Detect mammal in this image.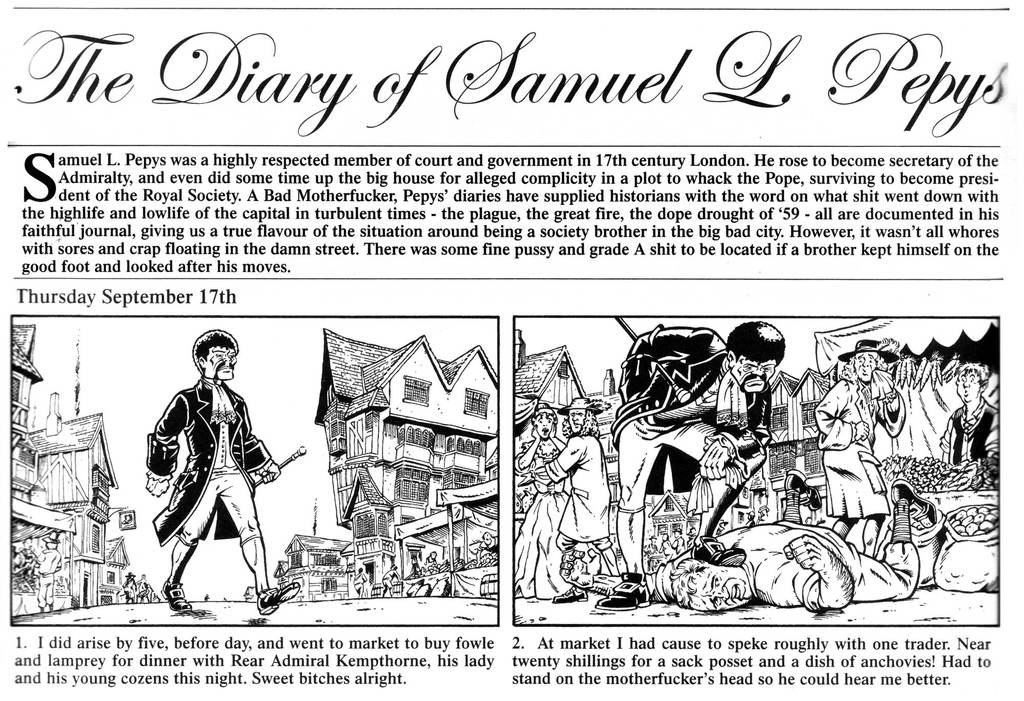
Detection: <bbox>143, 324, 300, 610</bbox>.
